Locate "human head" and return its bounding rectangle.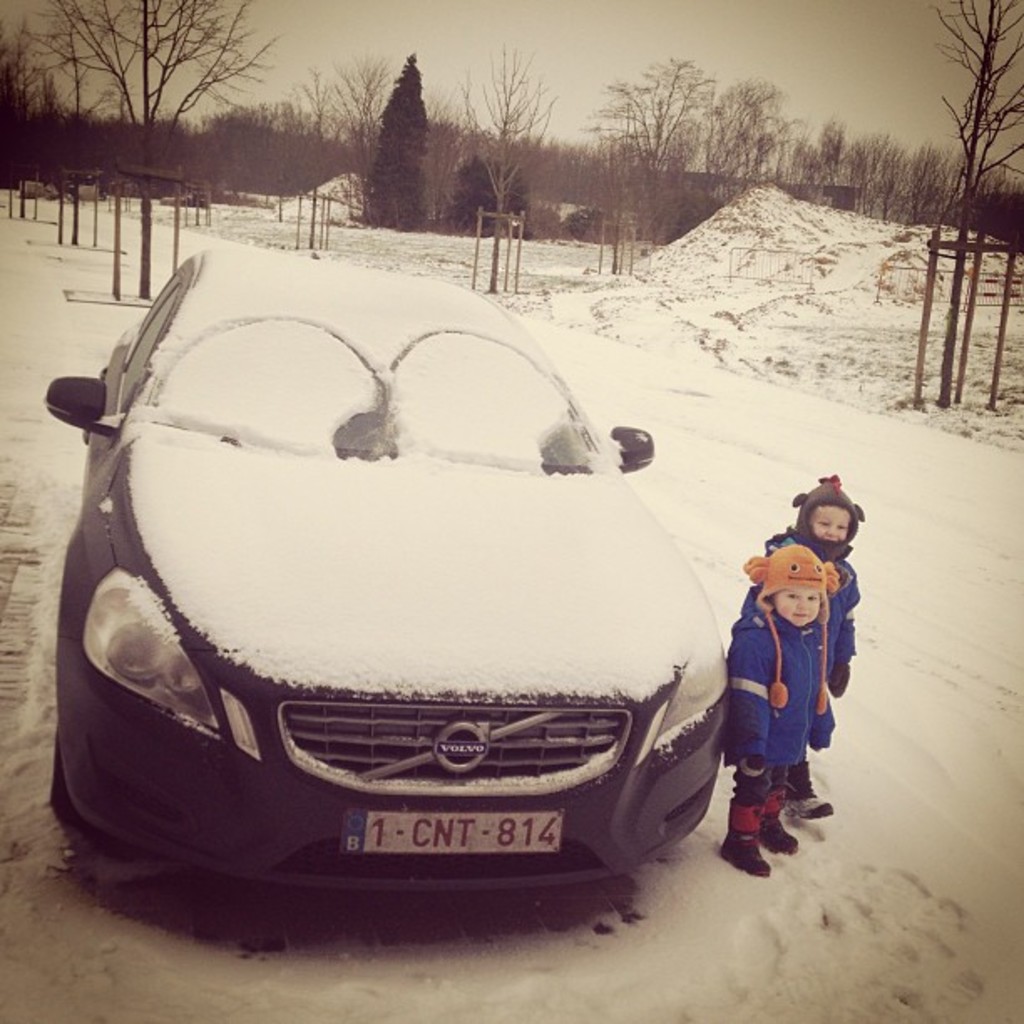
rect(738, 540, 838, 631).
